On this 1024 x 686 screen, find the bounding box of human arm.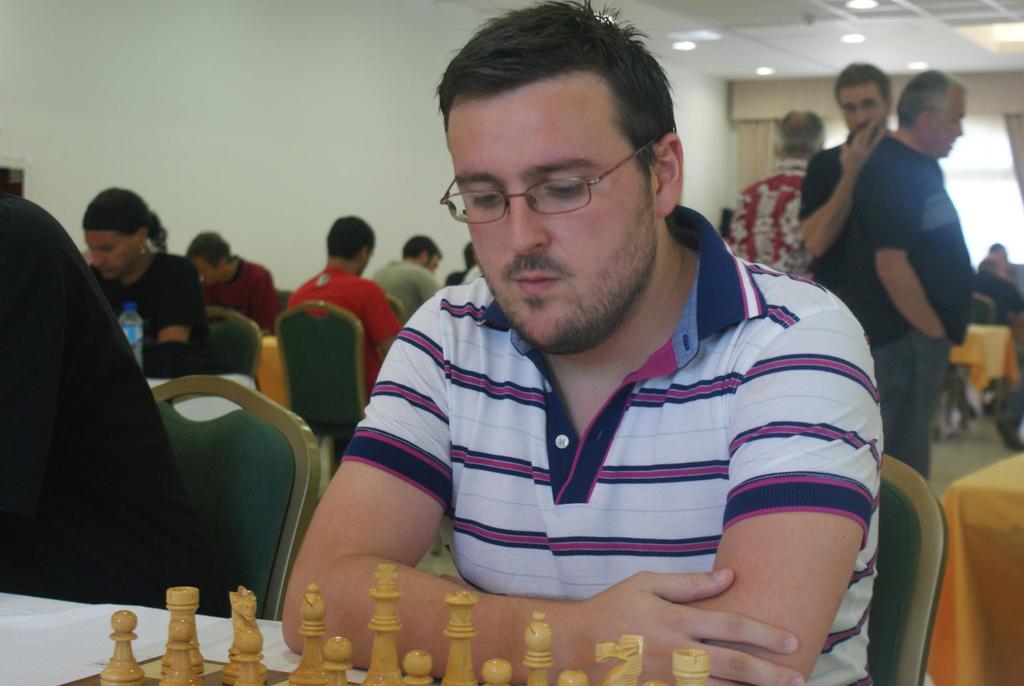
Bounding box: 0, 193, 66, 586.
